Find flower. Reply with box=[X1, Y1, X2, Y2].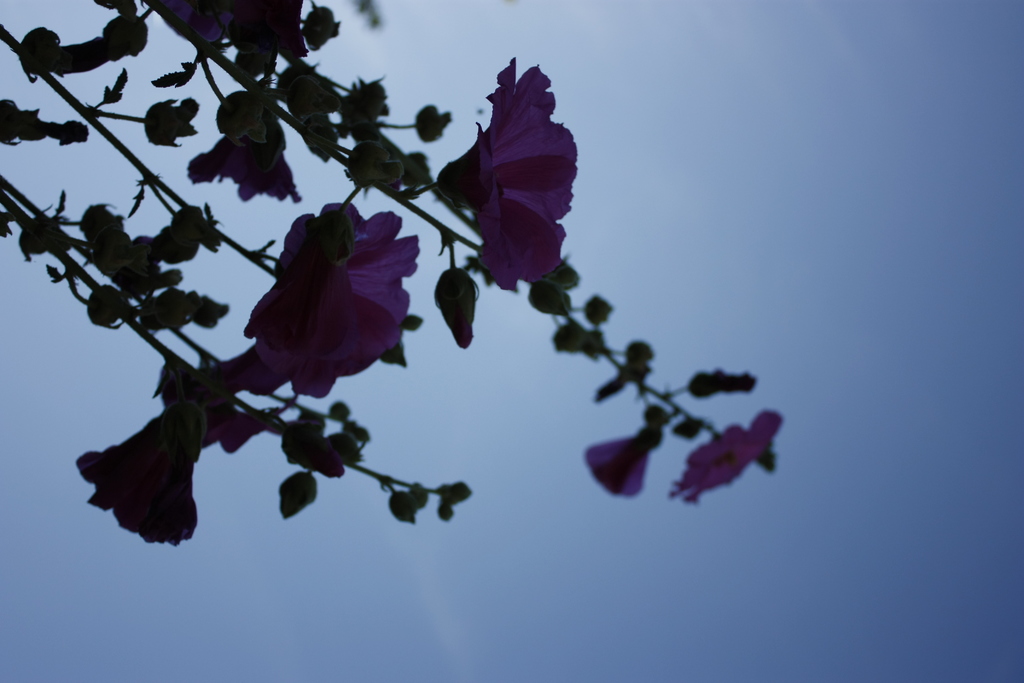
box=[175, 0, 324, 63].
